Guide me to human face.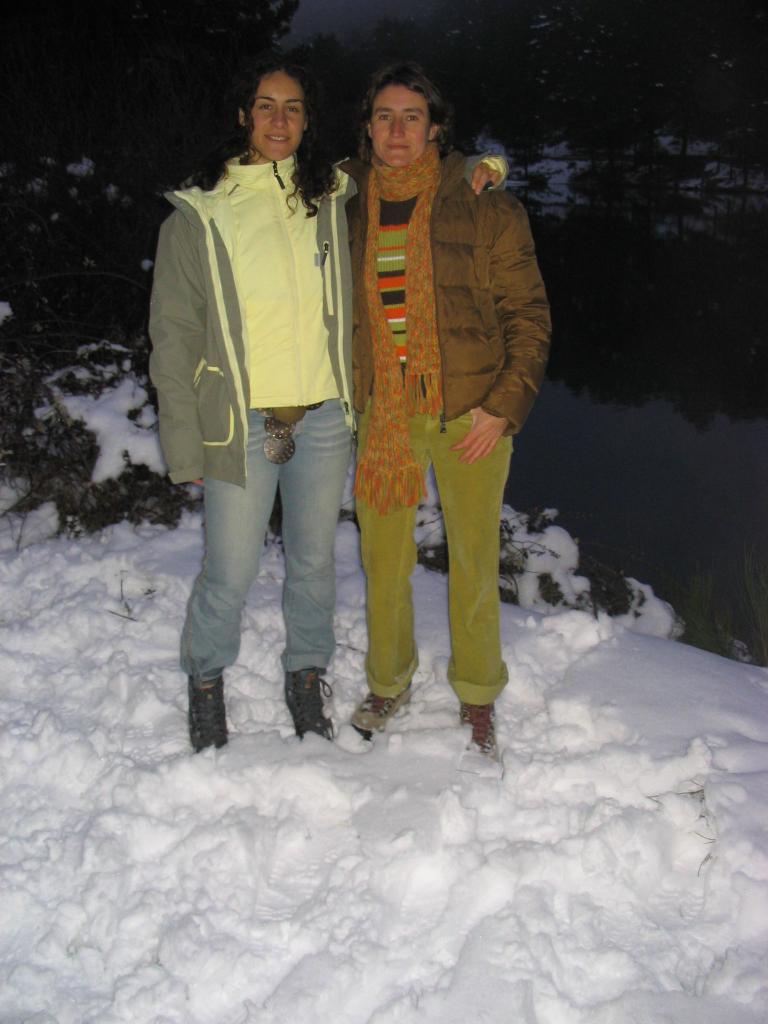
Guidance: box=[251, 68, 305, 161].
